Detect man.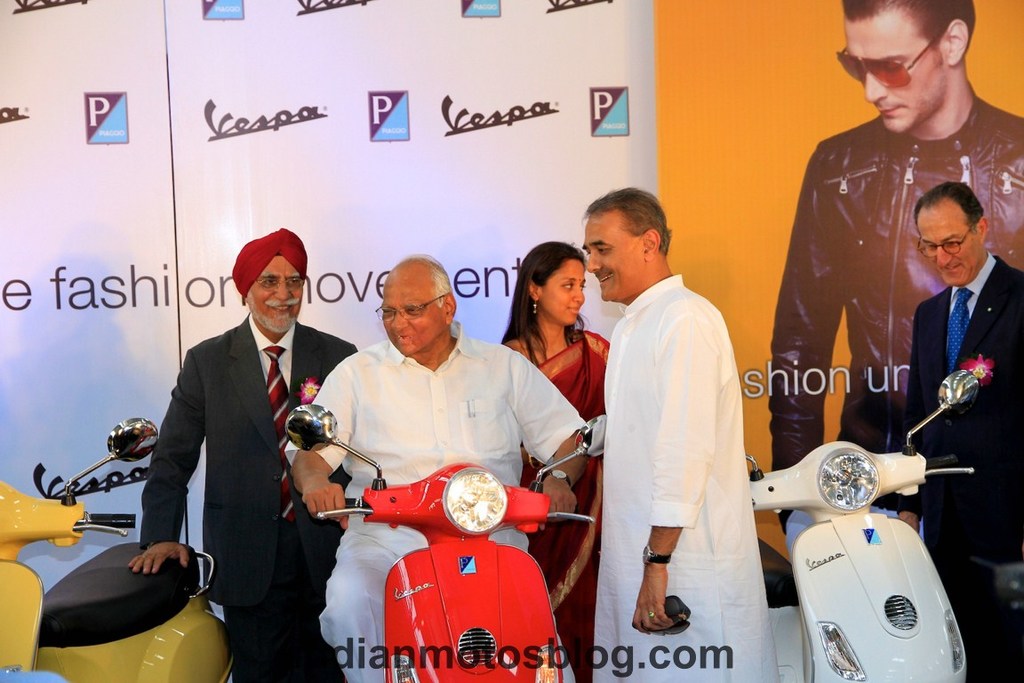
Detected at 608 178 770 682.
